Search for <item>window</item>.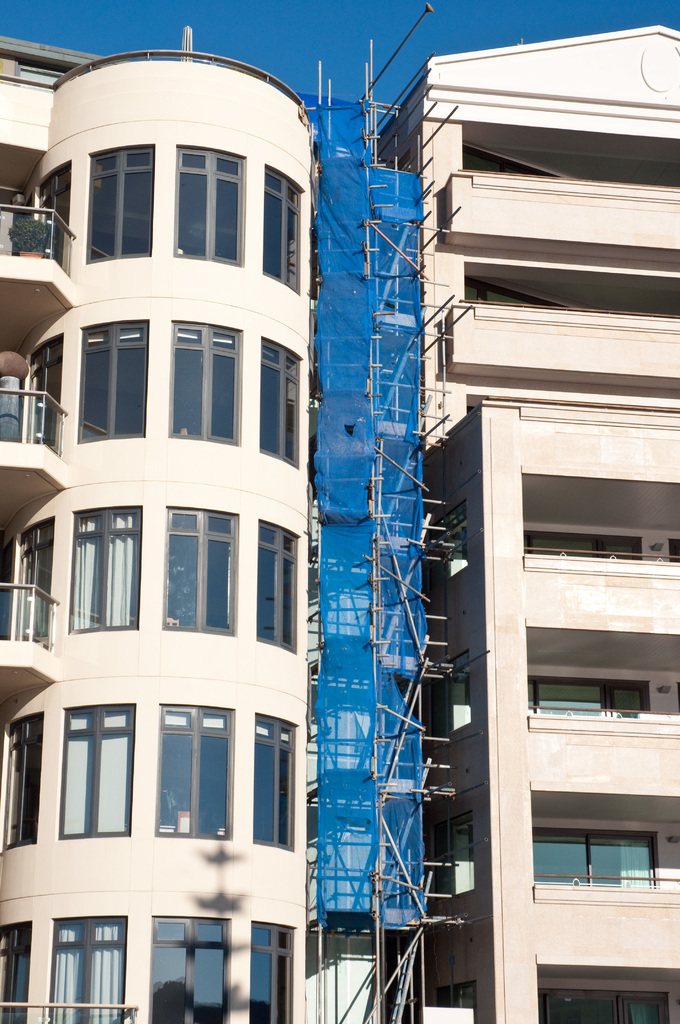
Found at [38, 161, 77, 266].
